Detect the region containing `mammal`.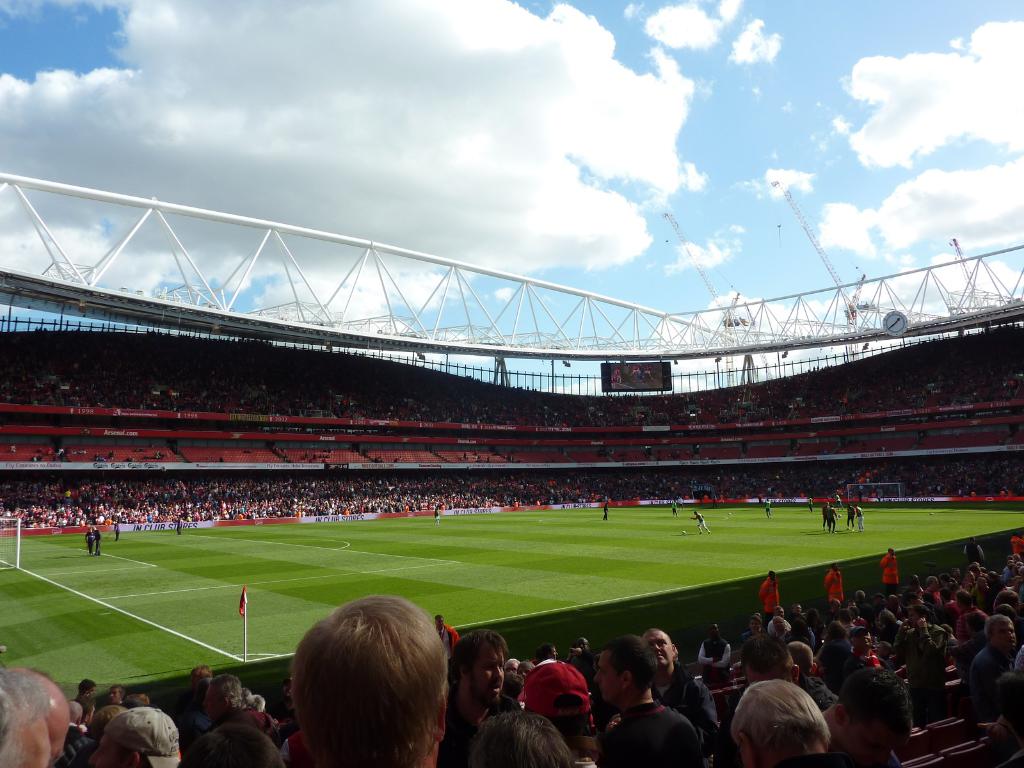
<region>808, 497, 813, 515</region>.
